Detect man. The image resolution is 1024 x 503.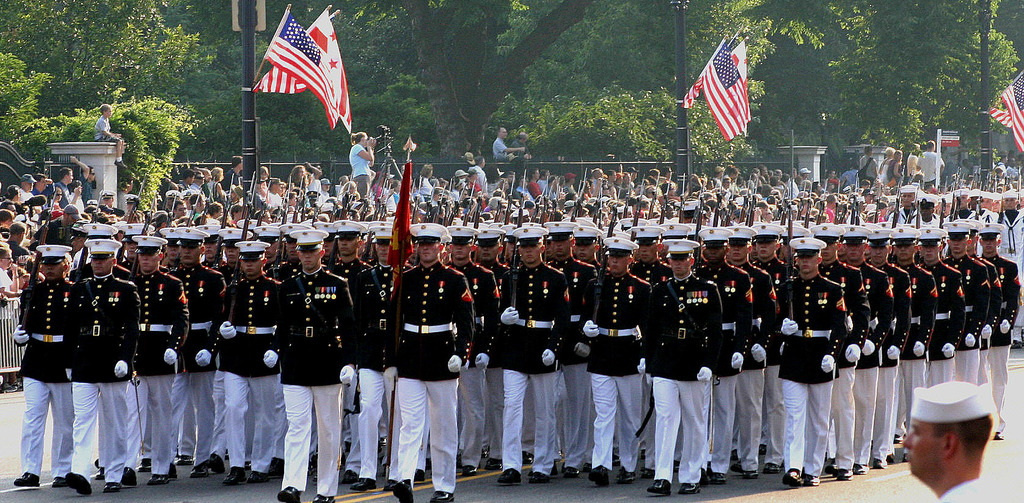
[x1=799, y1=198, x2=814, y2=217].
